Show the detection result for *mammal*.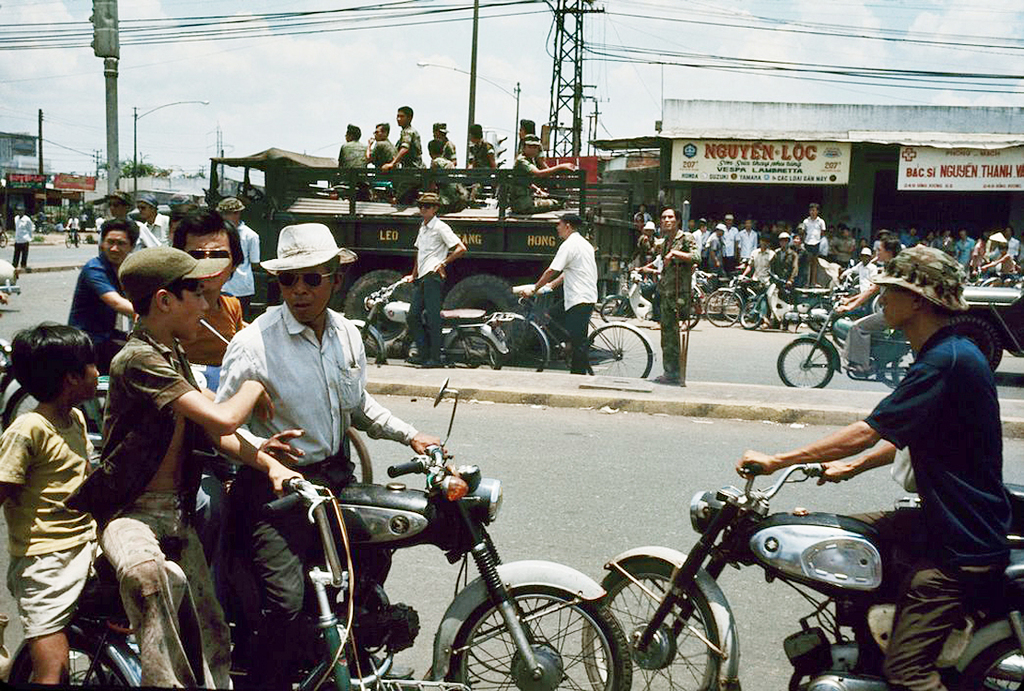
l=171, t=190, r=191, b=228.
